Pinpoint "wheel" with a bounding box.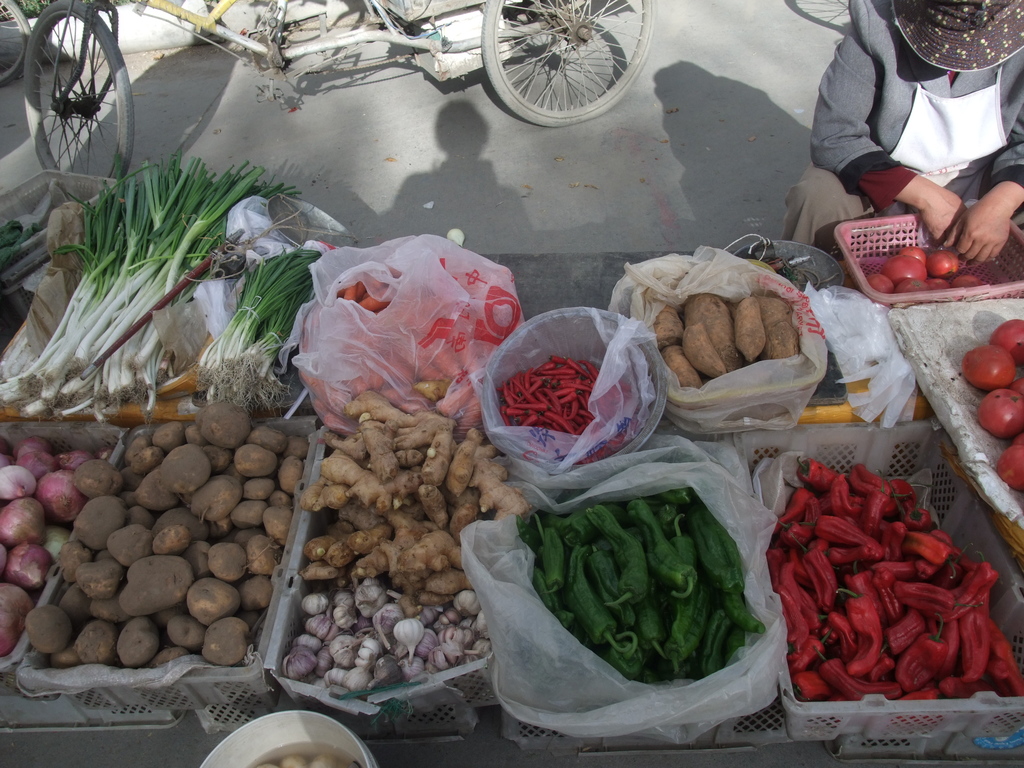
box=[36, 22, 123, 151].
